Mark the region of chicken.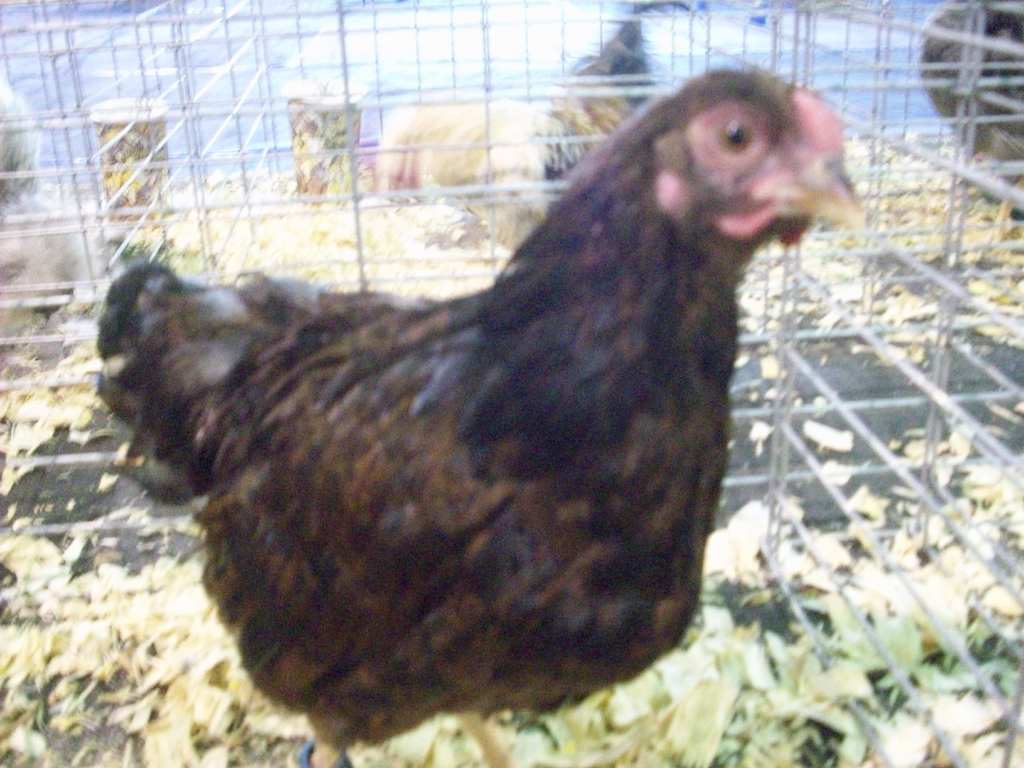
Region: box=[88, 47, 821, 767].
